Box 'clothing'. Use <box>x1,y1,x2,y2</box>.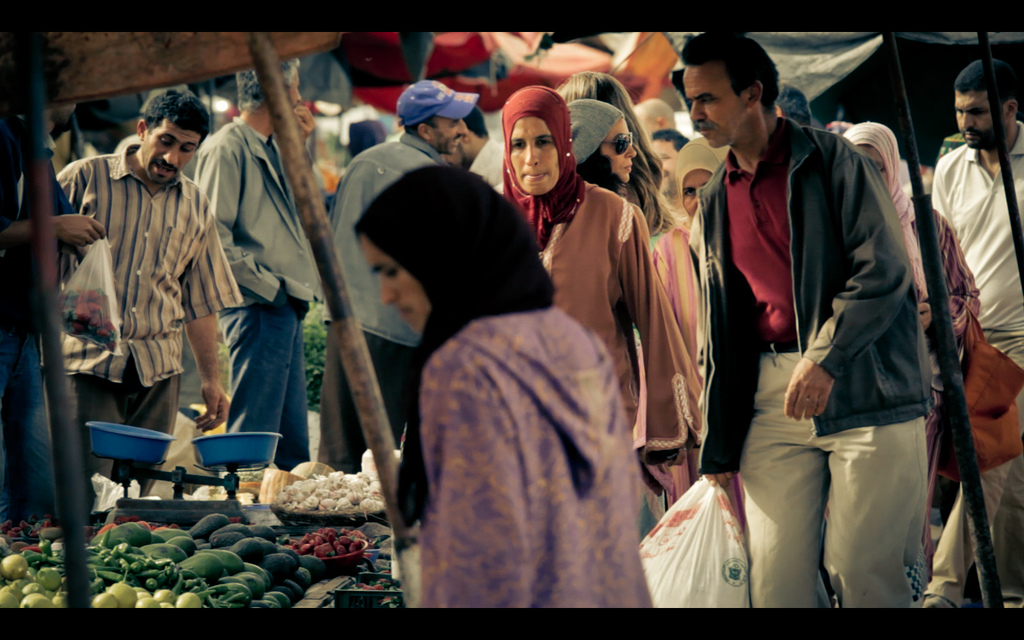
<box>313,141,444,458</box>.
